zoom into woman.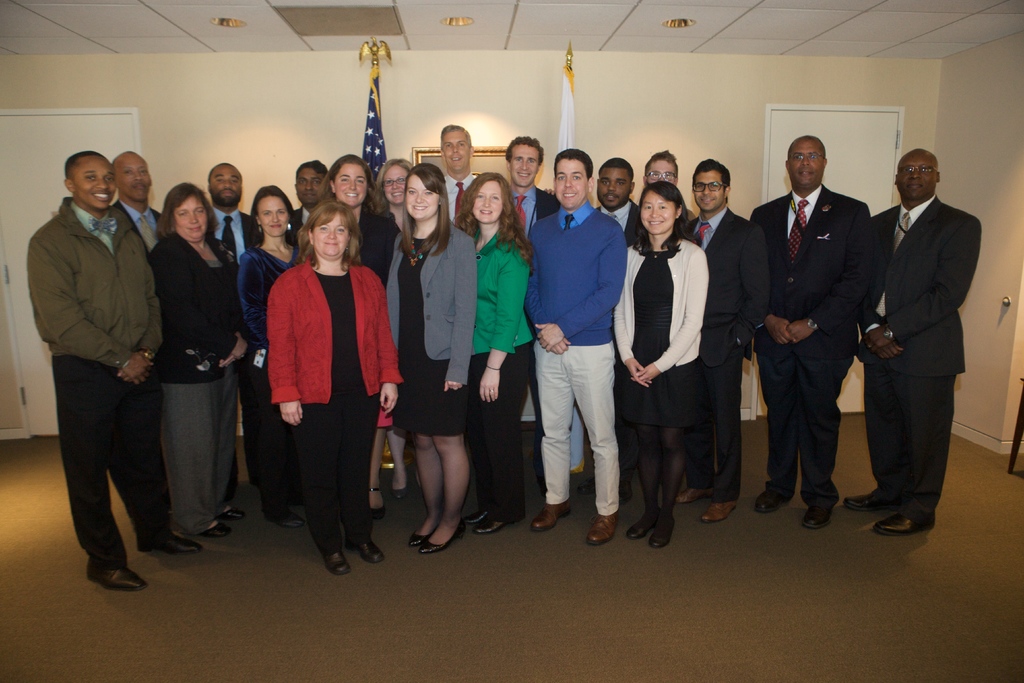
Zoom target: 384/163/470/561.
